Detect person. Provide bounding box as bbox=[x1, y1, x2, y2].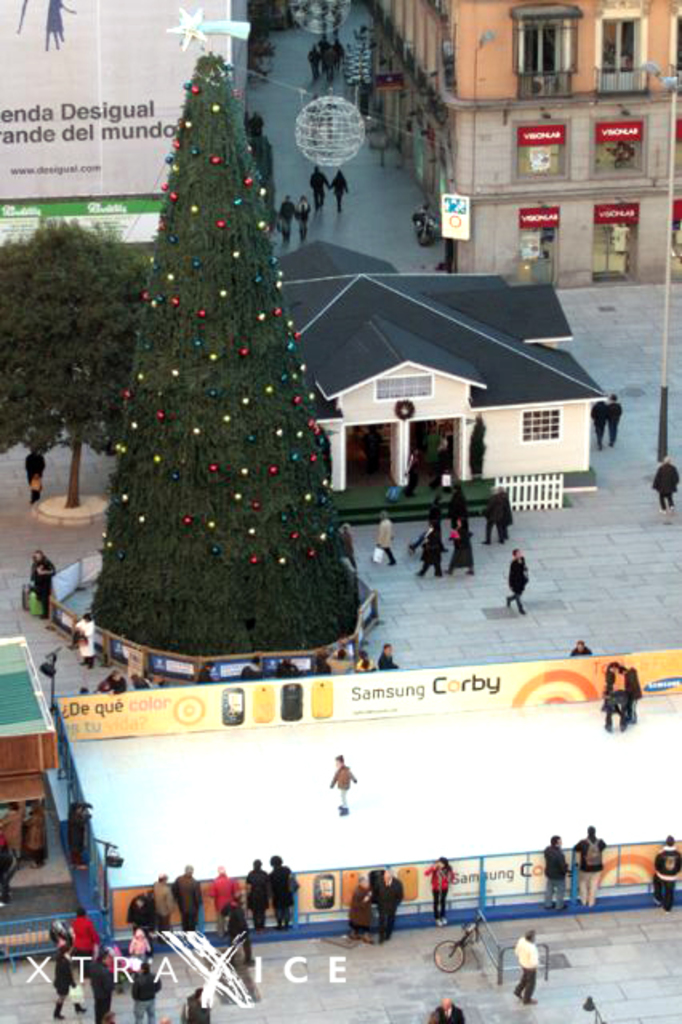
bbox=[123, 888, 154, 939].
